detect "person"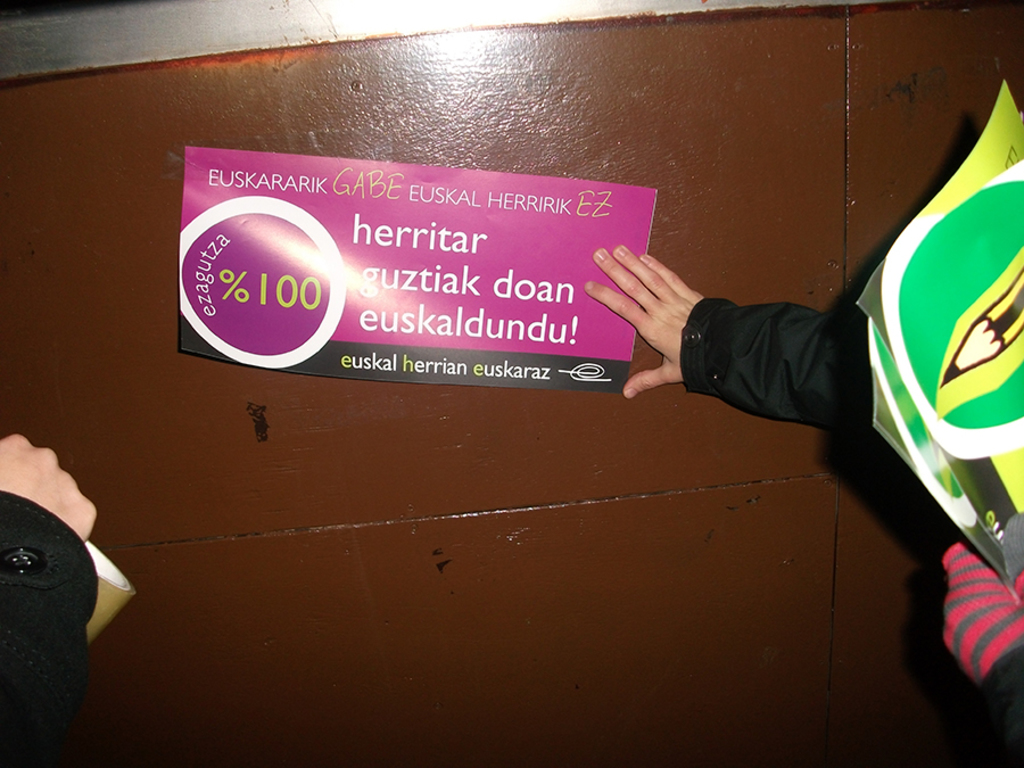
0,435,98,767
